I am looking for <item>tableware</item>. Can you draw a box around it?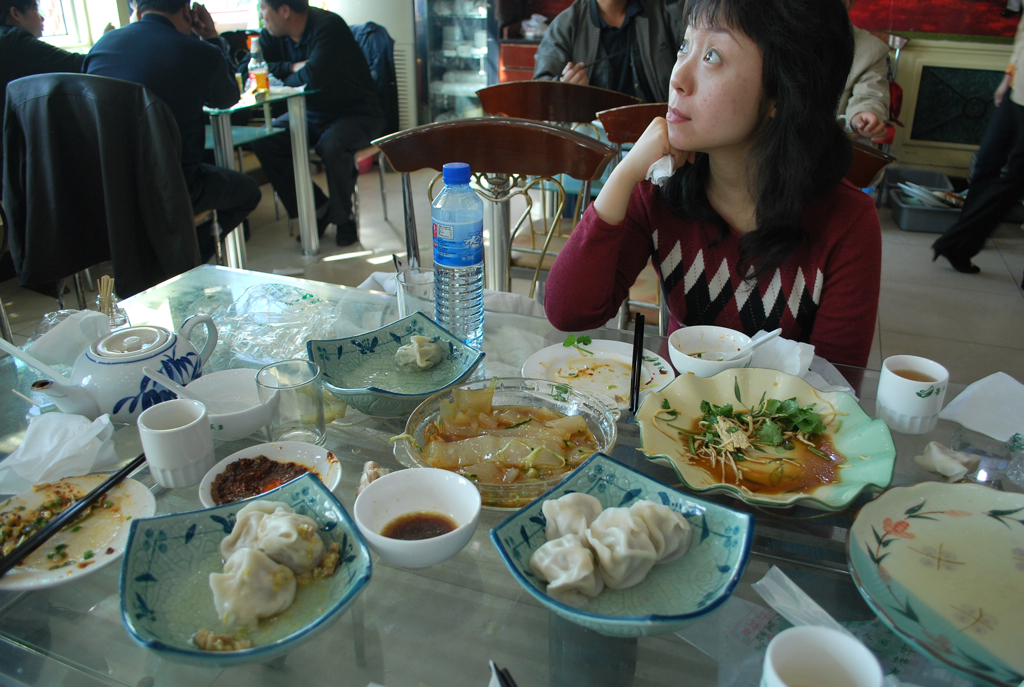
Sure, the bounding box is bbox(351, 465, 483, 569).
